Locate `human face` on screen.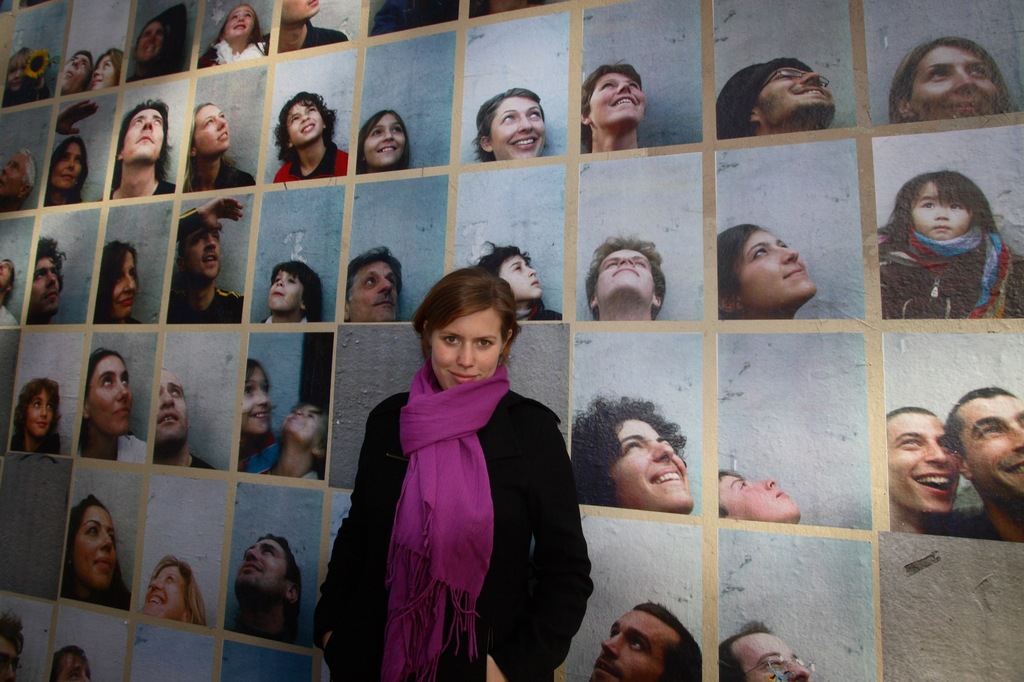
On screen at select_region(282, 407, 327, 447).
